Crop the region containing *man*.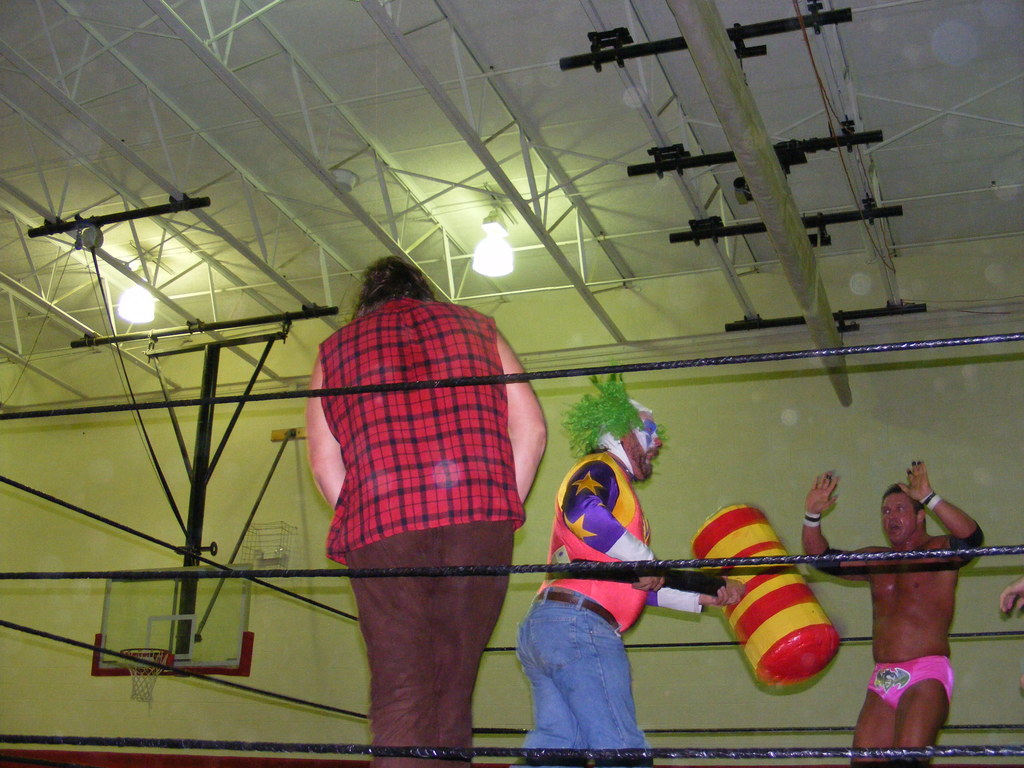
Crop region: box=[284, 234, 559, 737].
